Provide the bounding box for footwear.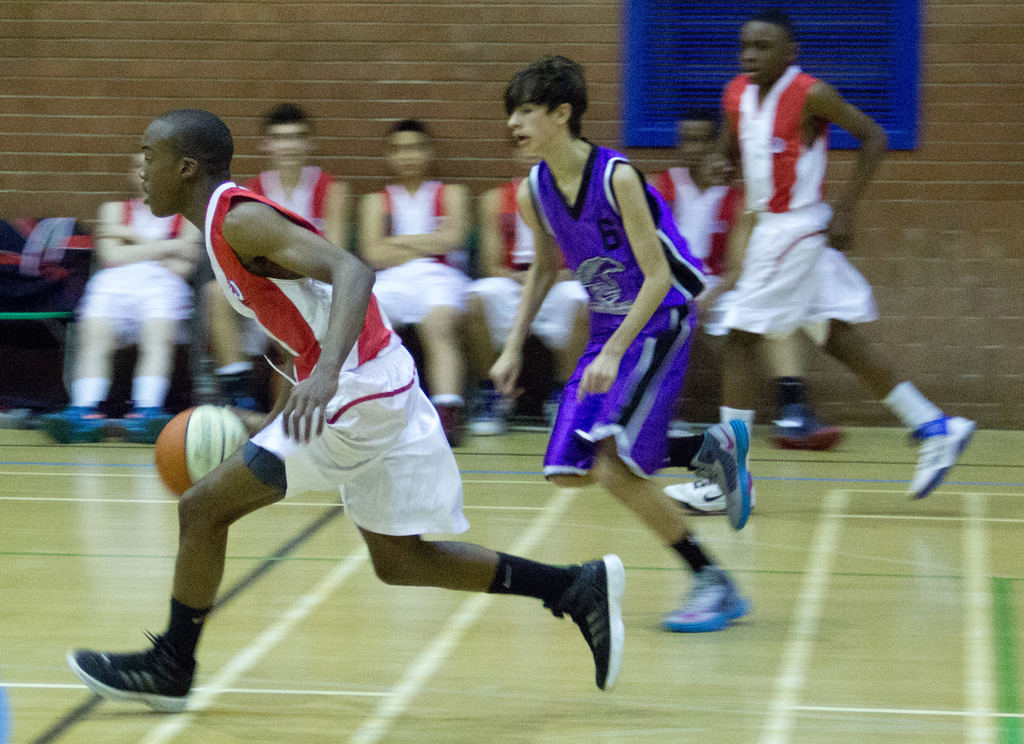
left=667, top=572, right=748, bottom=627.
